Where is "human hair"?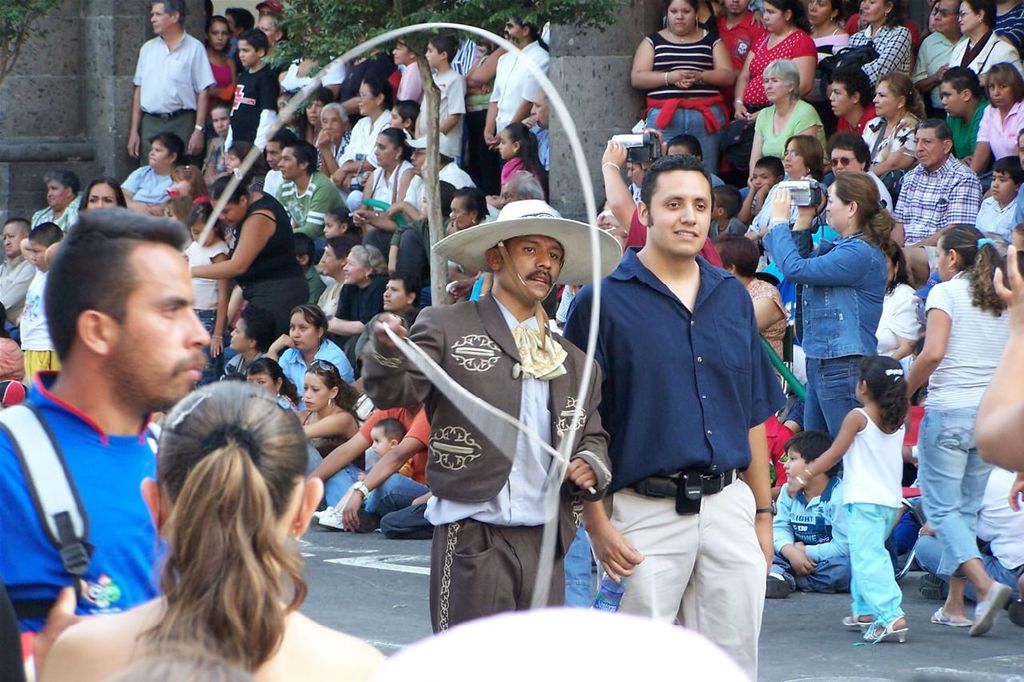
region(786, 137, 824, 182).
